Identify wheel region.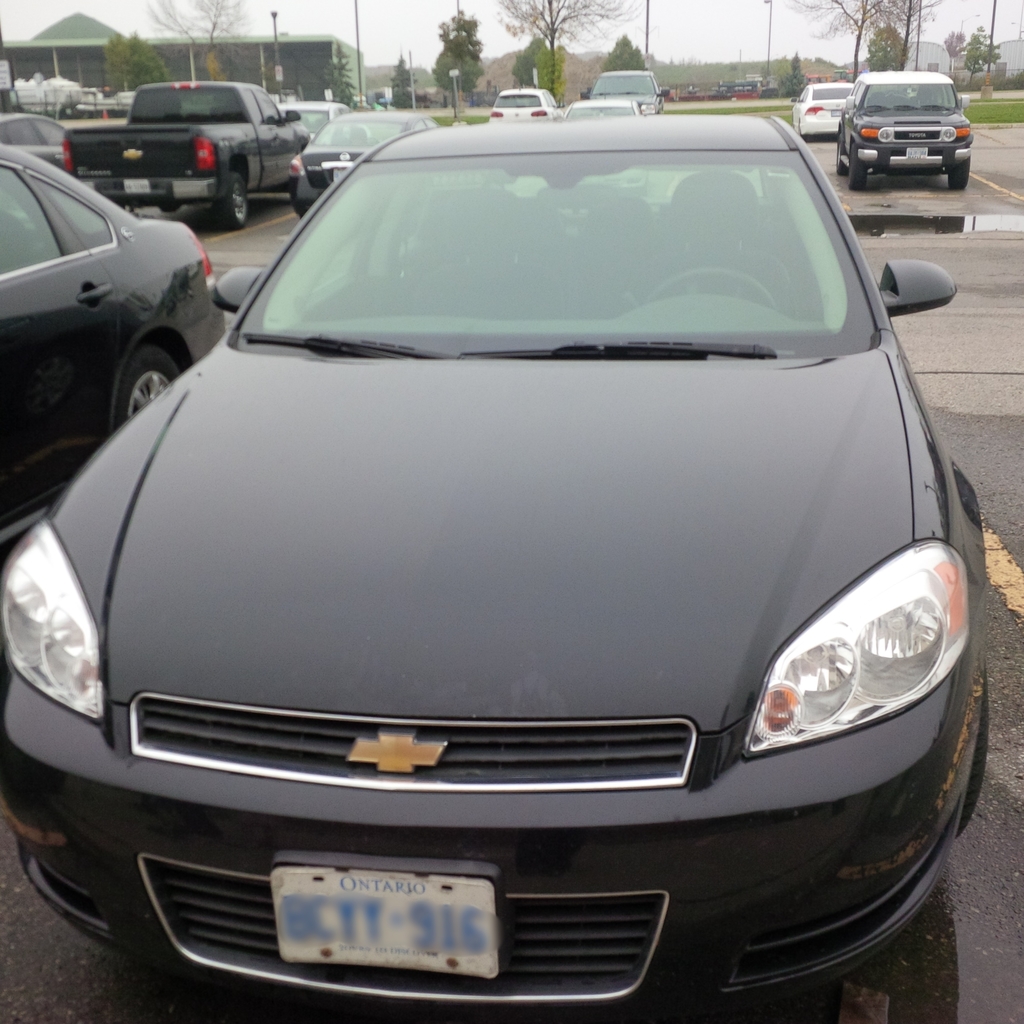
Region: 653/269/774/318.
